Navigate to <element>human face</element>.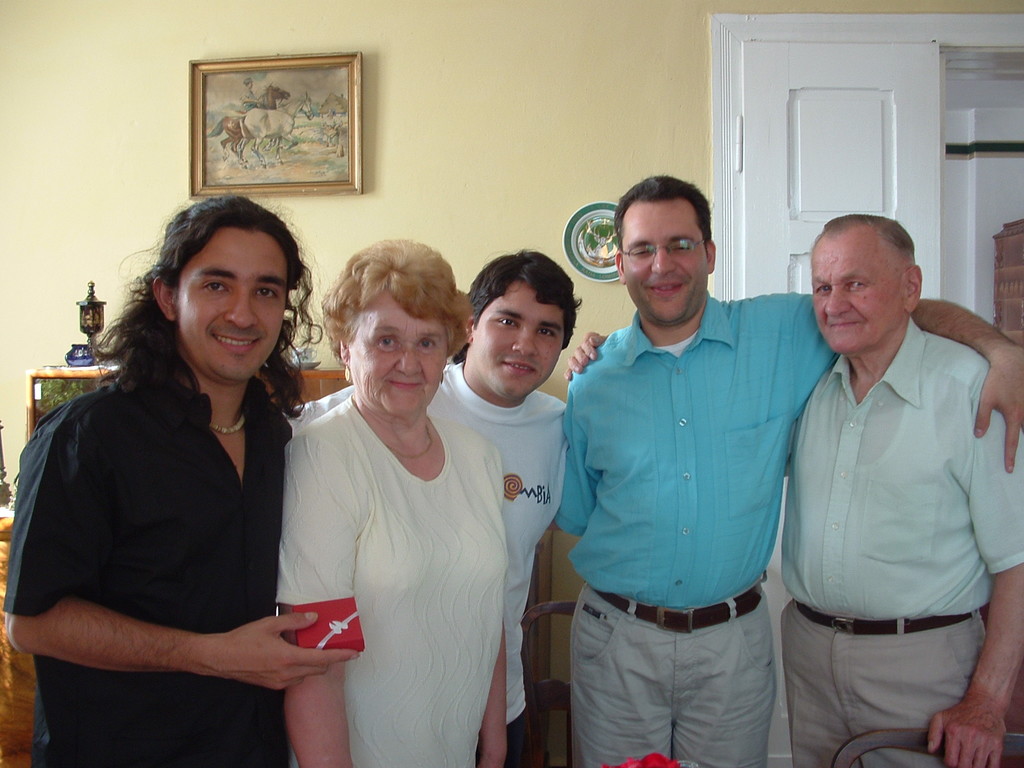
Navigation target: 619 200 709 325.
